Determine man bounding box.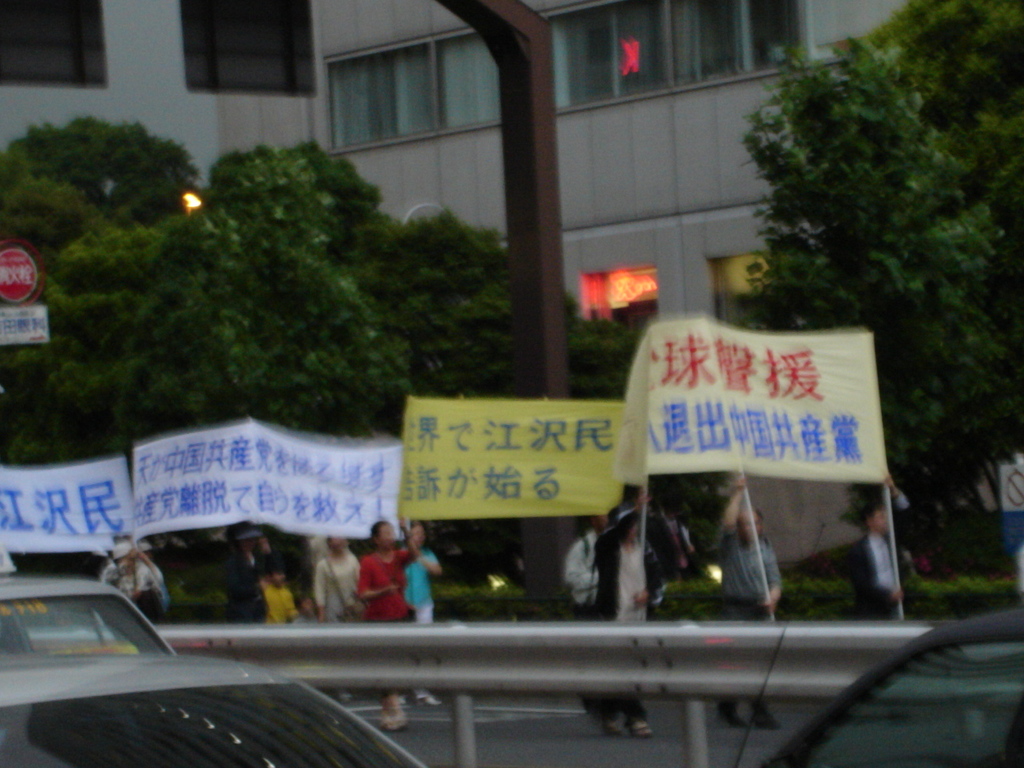
Determined: left=594, top=490, right=665, bottom=750.
